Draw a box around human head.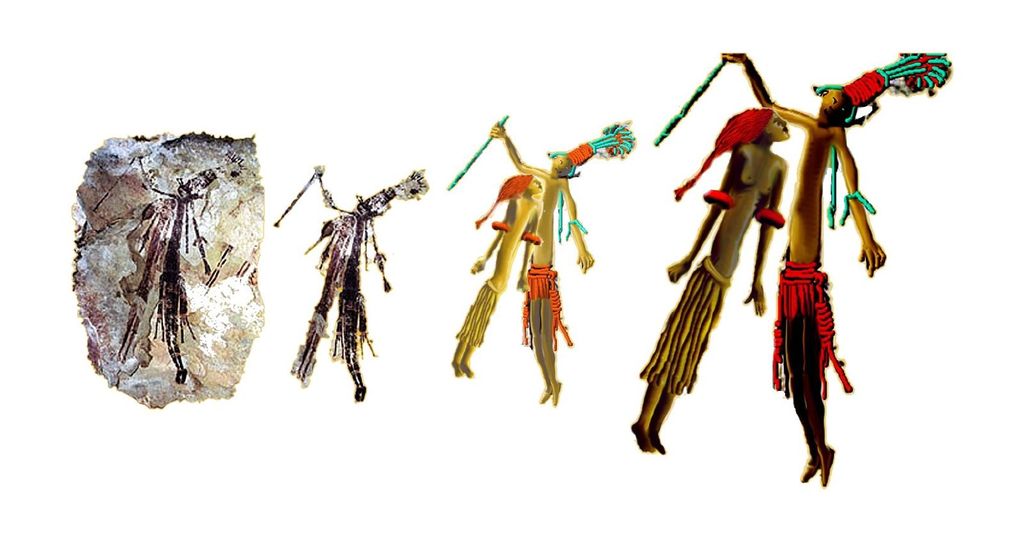
[817, 89, 851, 122].
